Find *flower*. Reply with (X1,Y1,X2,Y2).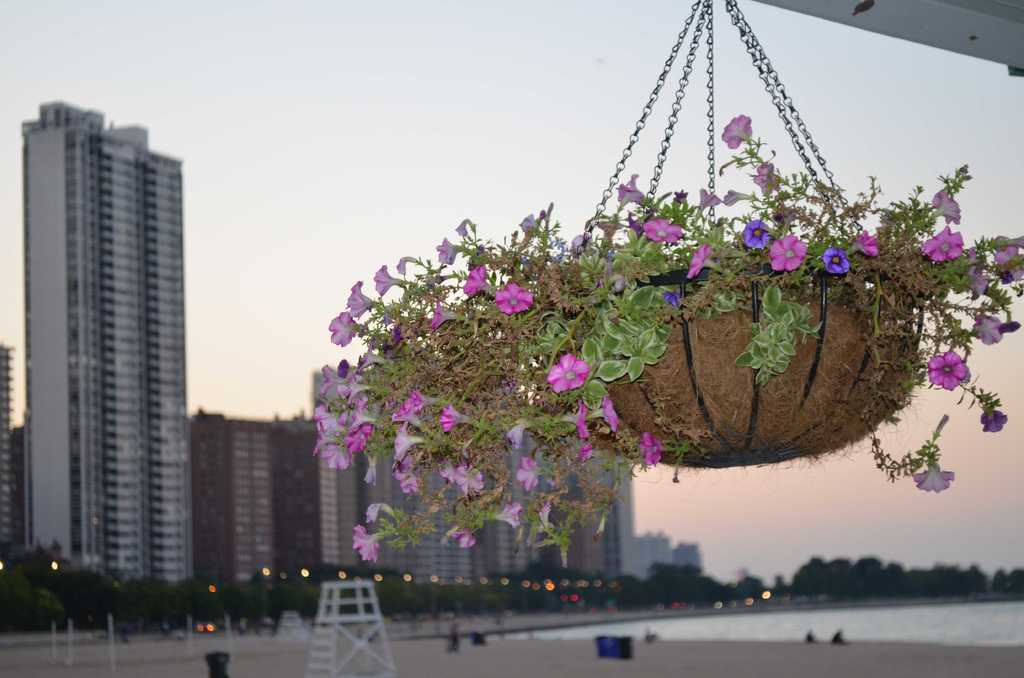
(392,459,426,489).
